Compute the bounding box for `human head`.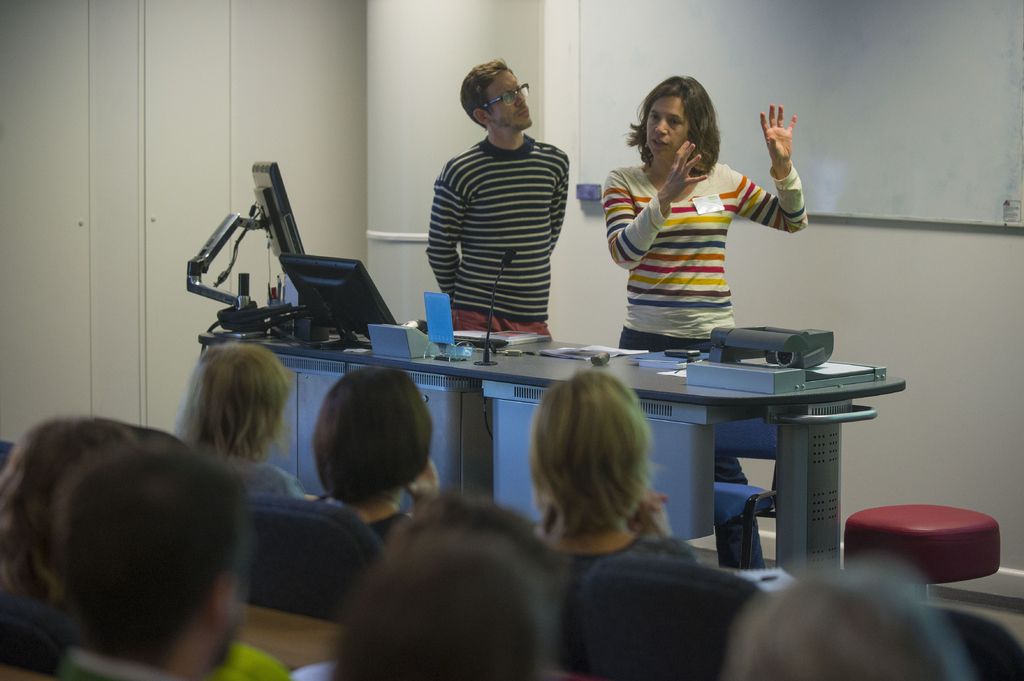
{"left": 533, "top": 368, "right": 659, "bottom": 518}.
